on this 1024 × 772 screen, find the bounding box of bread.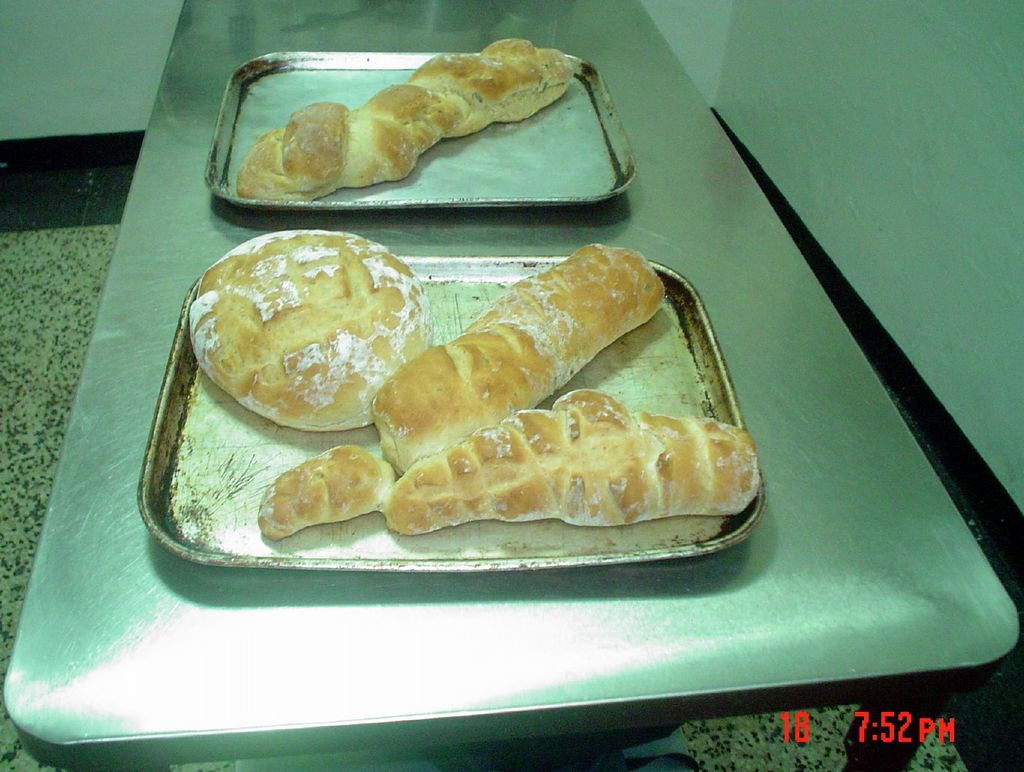
Bounding box: (186, 230, 432, 431).
